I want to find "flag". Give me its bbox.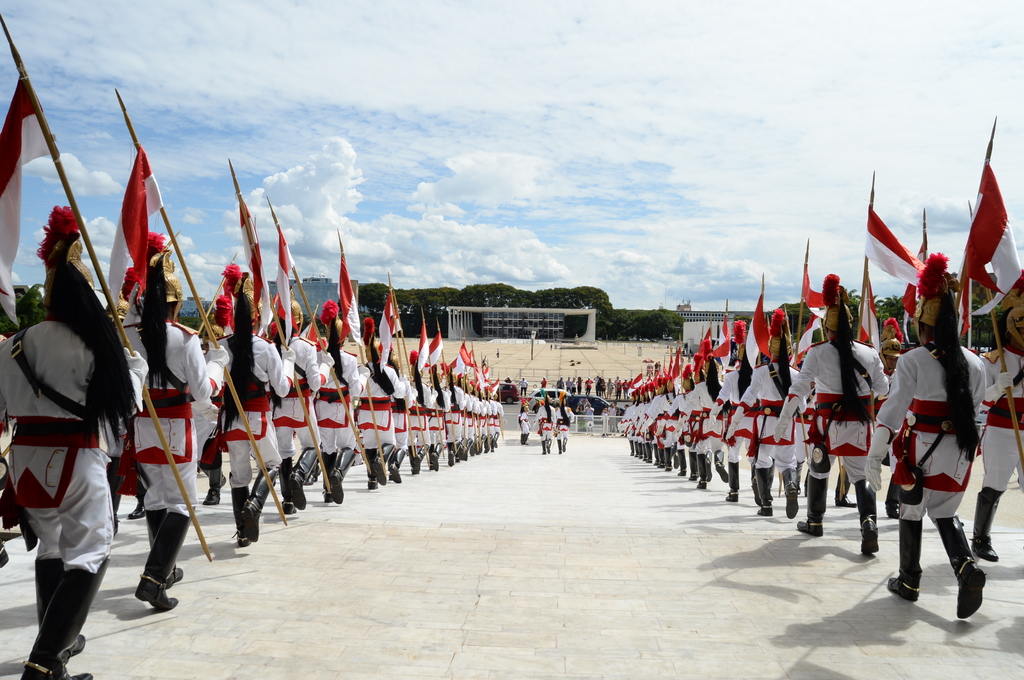
473 363 481 393.
